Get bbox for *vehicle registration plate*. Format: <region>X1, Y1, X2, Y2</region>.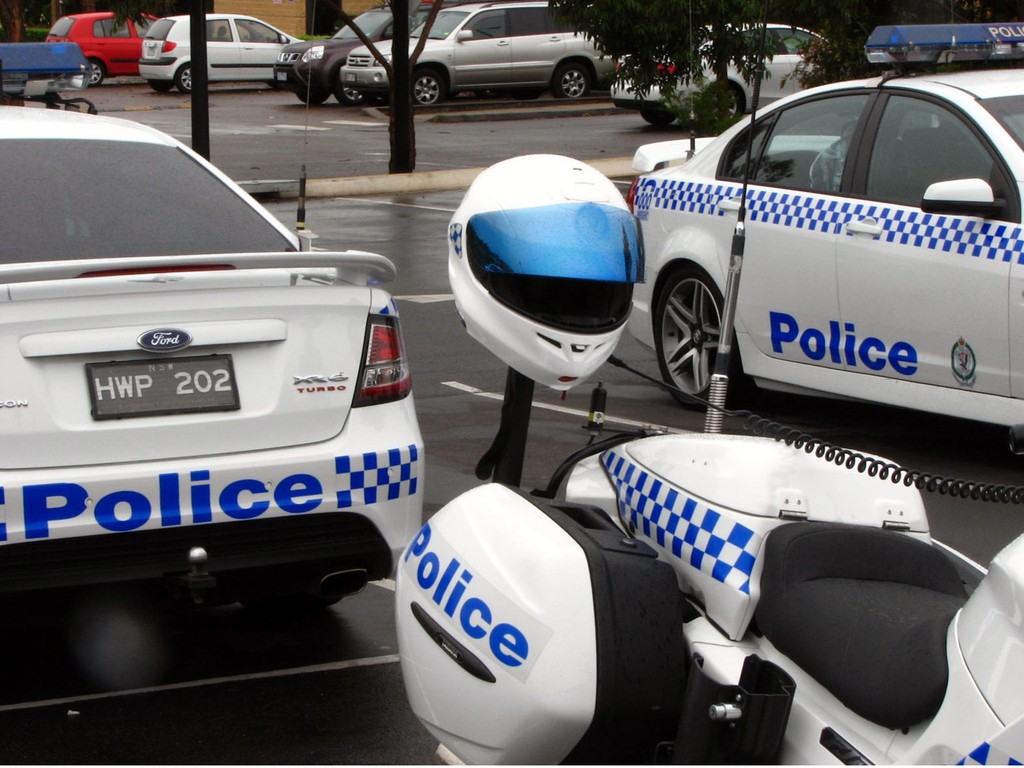
<region>80, 349, 228, 422</region>.
